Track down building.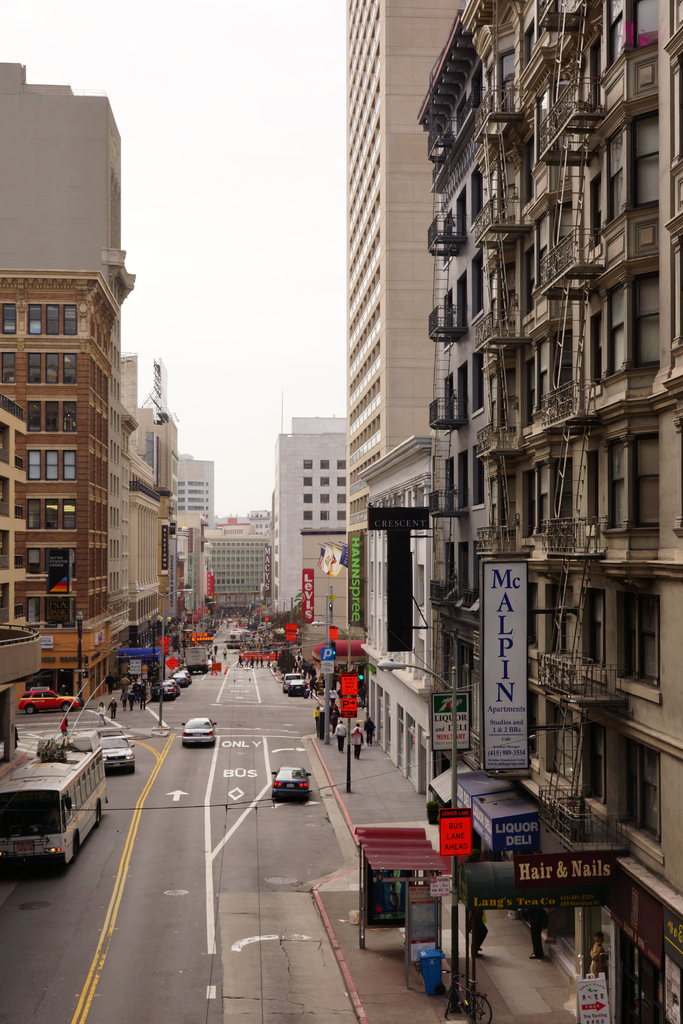
Tracked to box(140, 412, 176, 678).
